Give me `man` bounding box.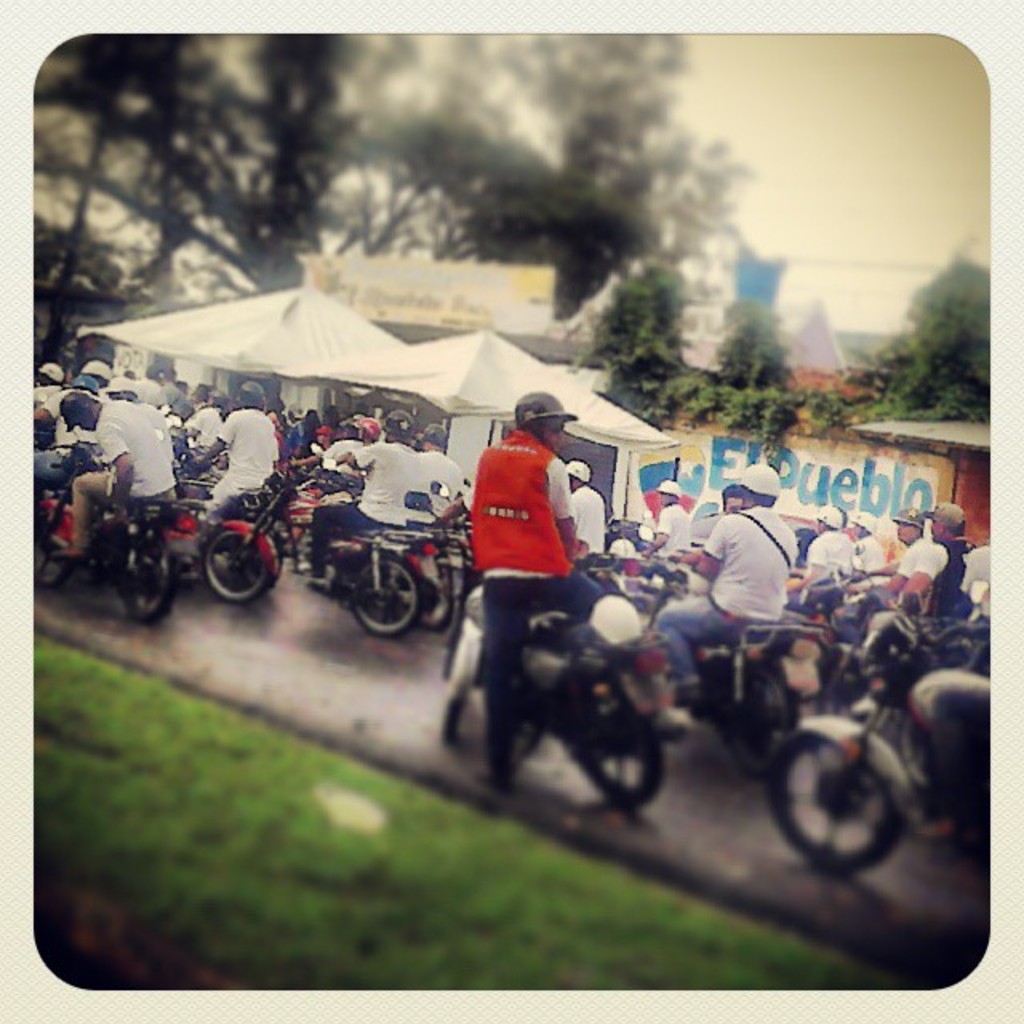
detection(53, 390, 170, 557).
